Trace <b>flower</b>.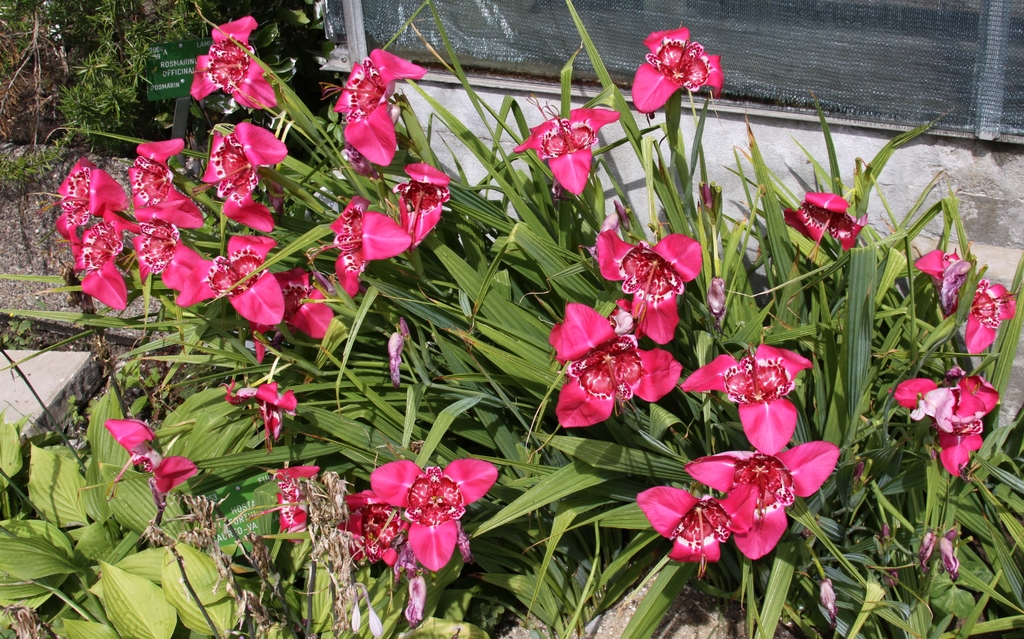
Traced to select_region(371, 457, 498, 572).
